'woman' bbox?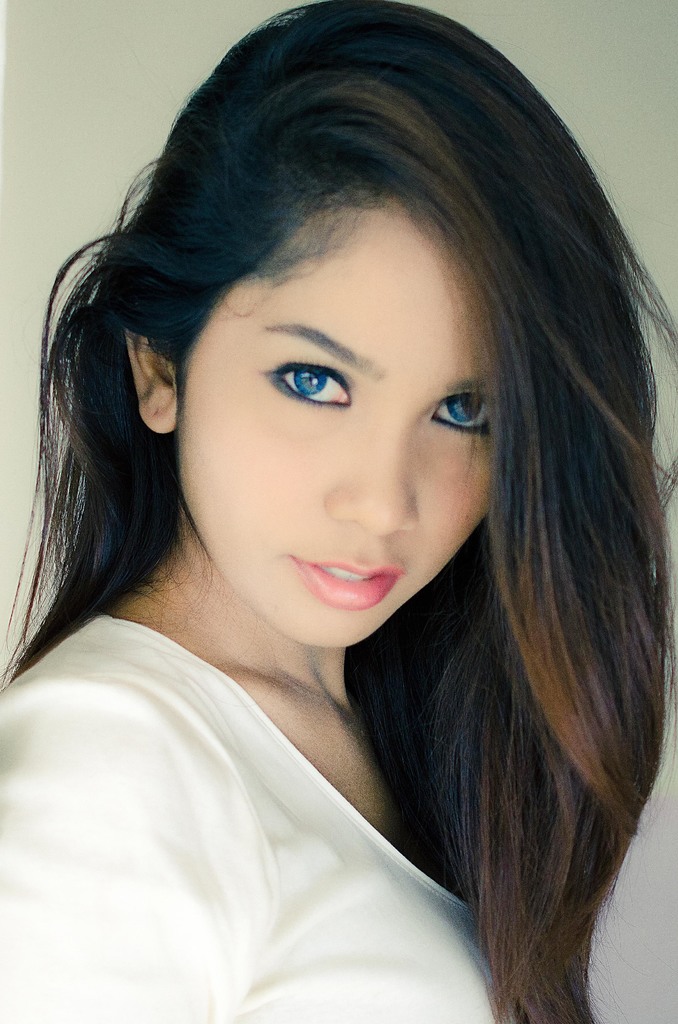
[left=0, top=0, right=677, bottom=1014]
